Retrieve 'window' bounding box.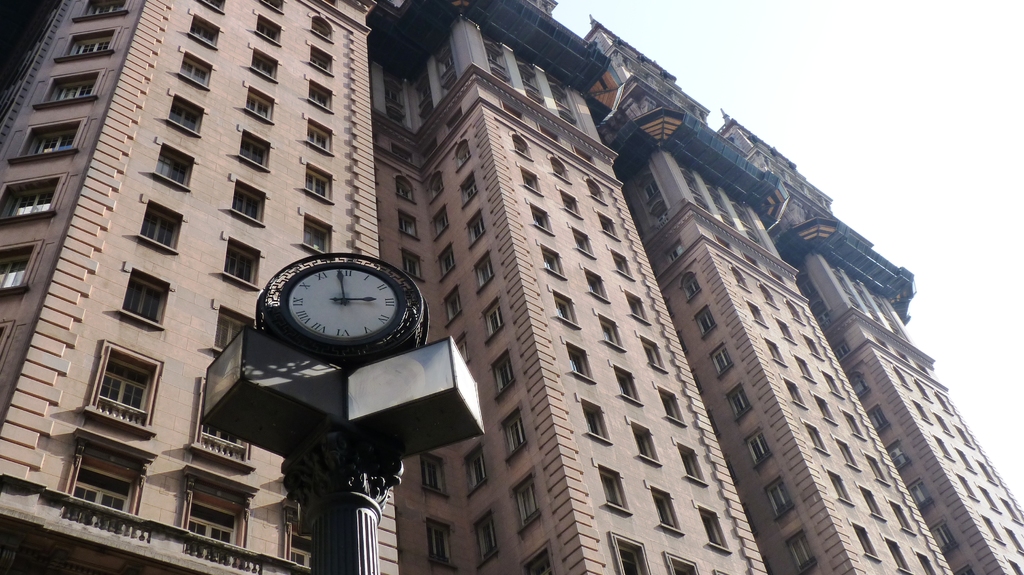
Bounding box: [311,17,330,42].
